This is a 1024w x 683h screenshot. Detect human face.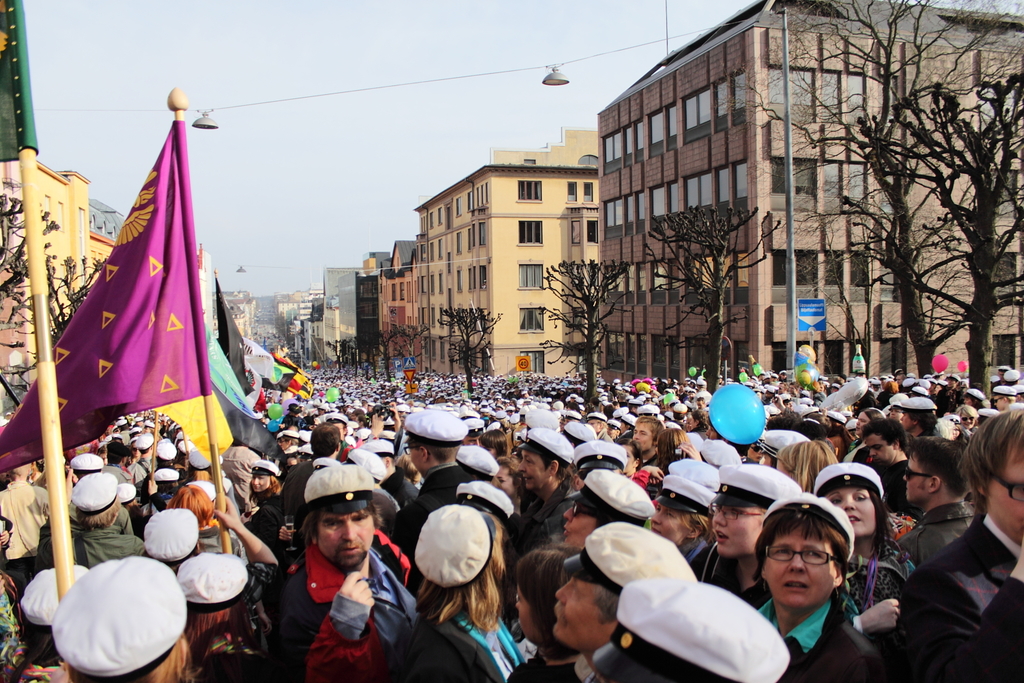
{"x1": 986, "y1": 454, "x2": 1023, "y2": 546}.
